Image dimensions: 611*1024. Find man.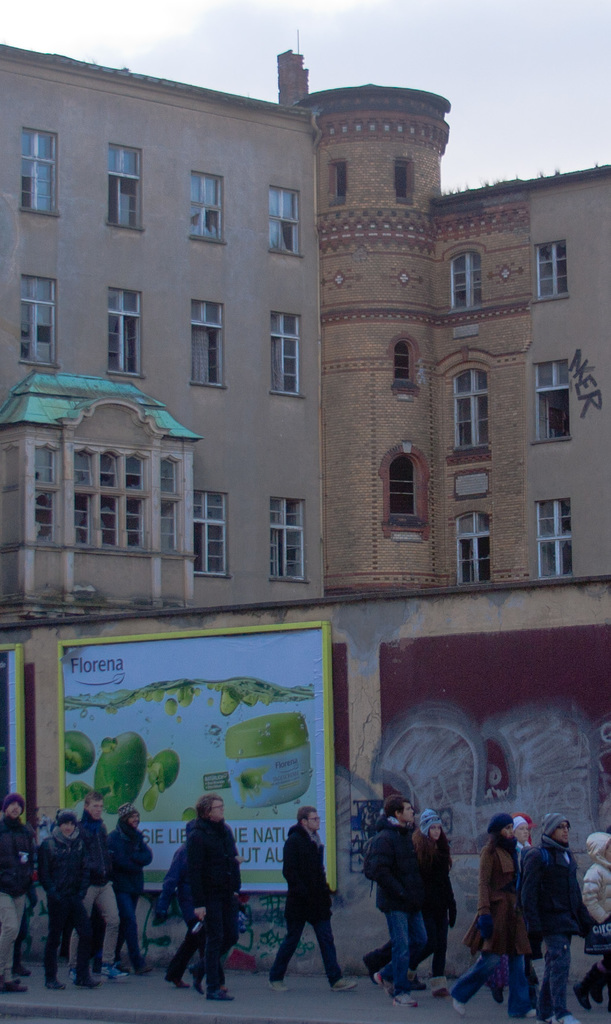
267, 808, 351, 995.
